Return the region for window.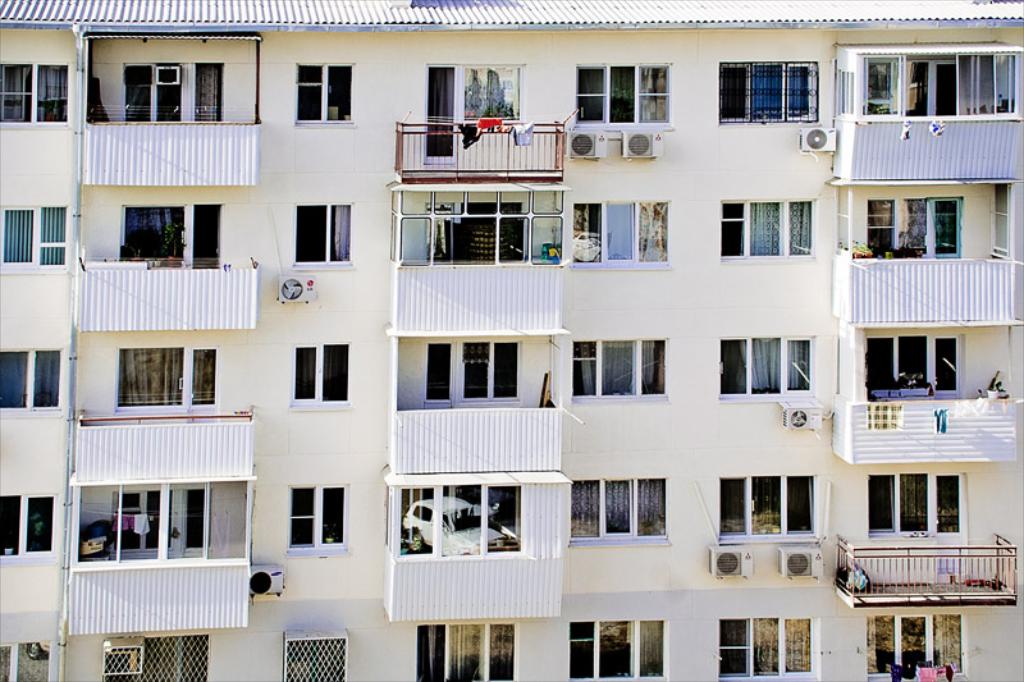
bbox(0, 347, 67, 413).
